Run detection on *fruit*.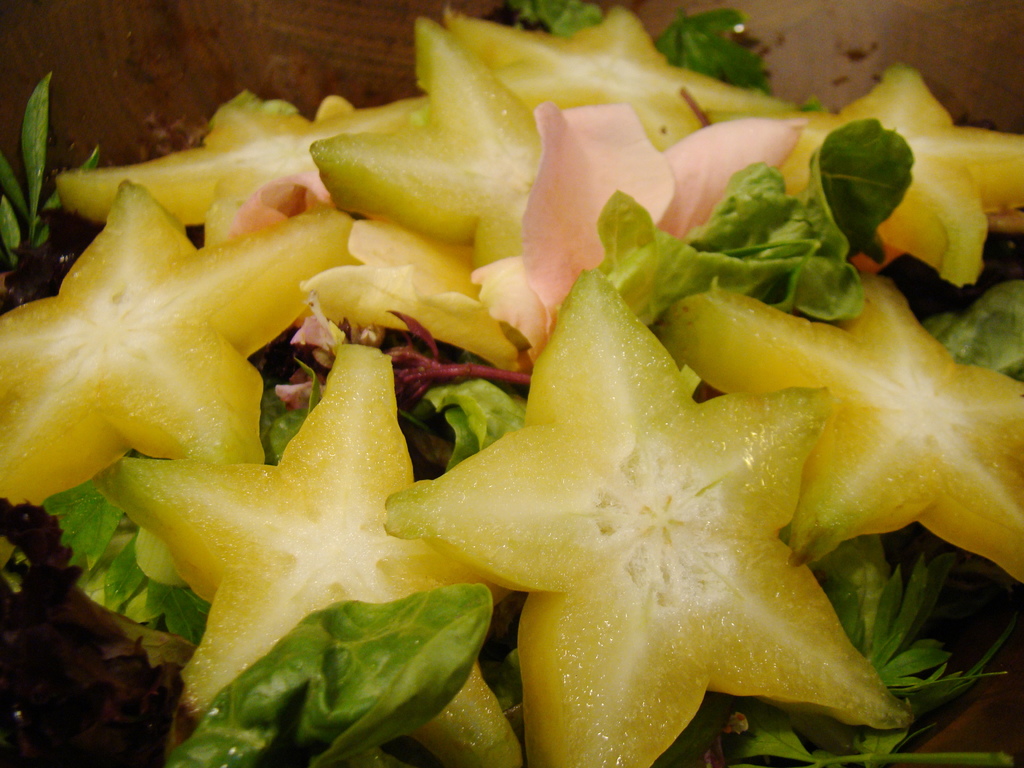
Result: (x1=384, y1=264, x2=913, y2=767).
